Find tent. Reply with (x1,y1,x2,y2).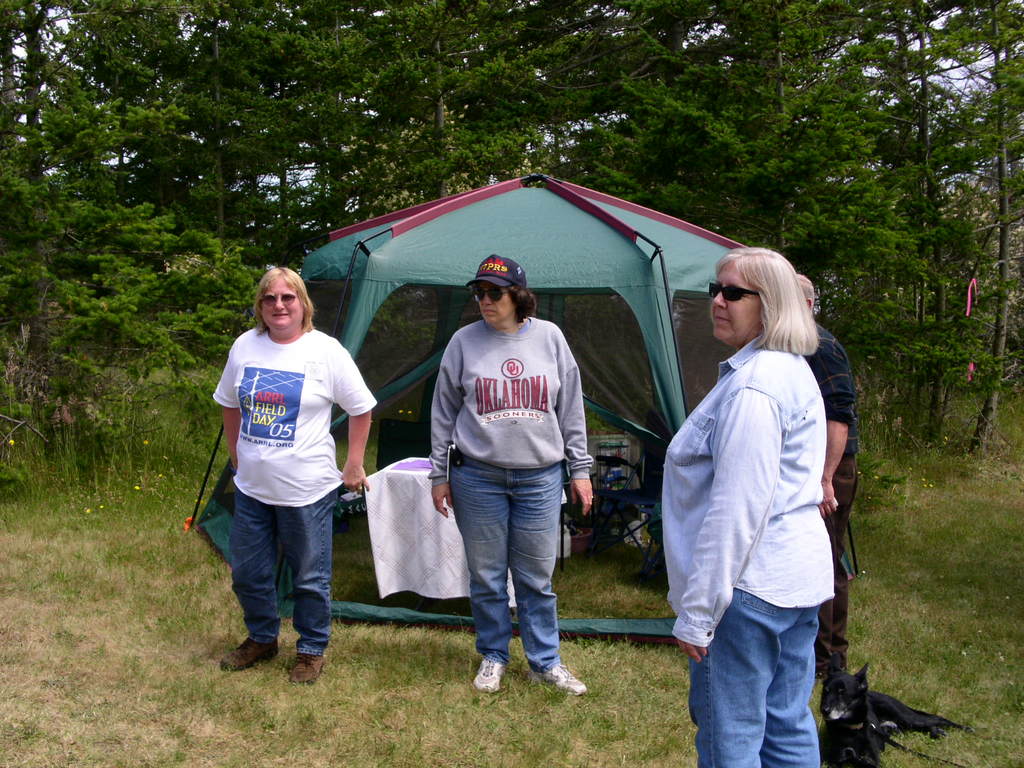
(307,164,722,625).
